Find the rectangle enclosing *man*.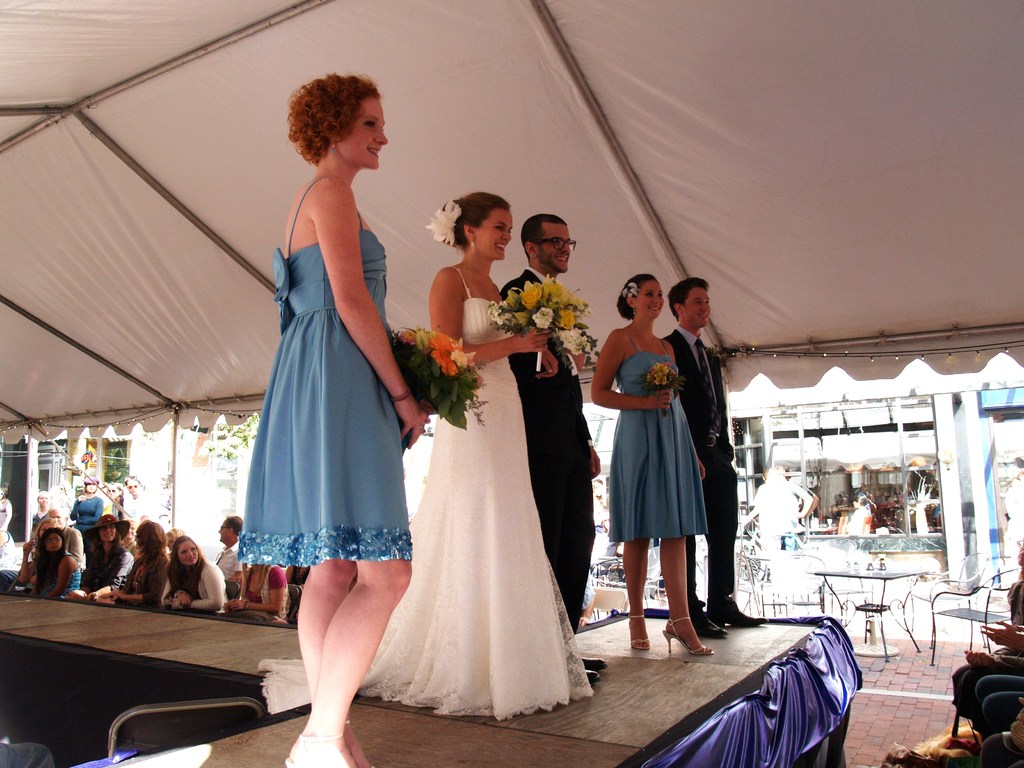
(210,516,245,579).
